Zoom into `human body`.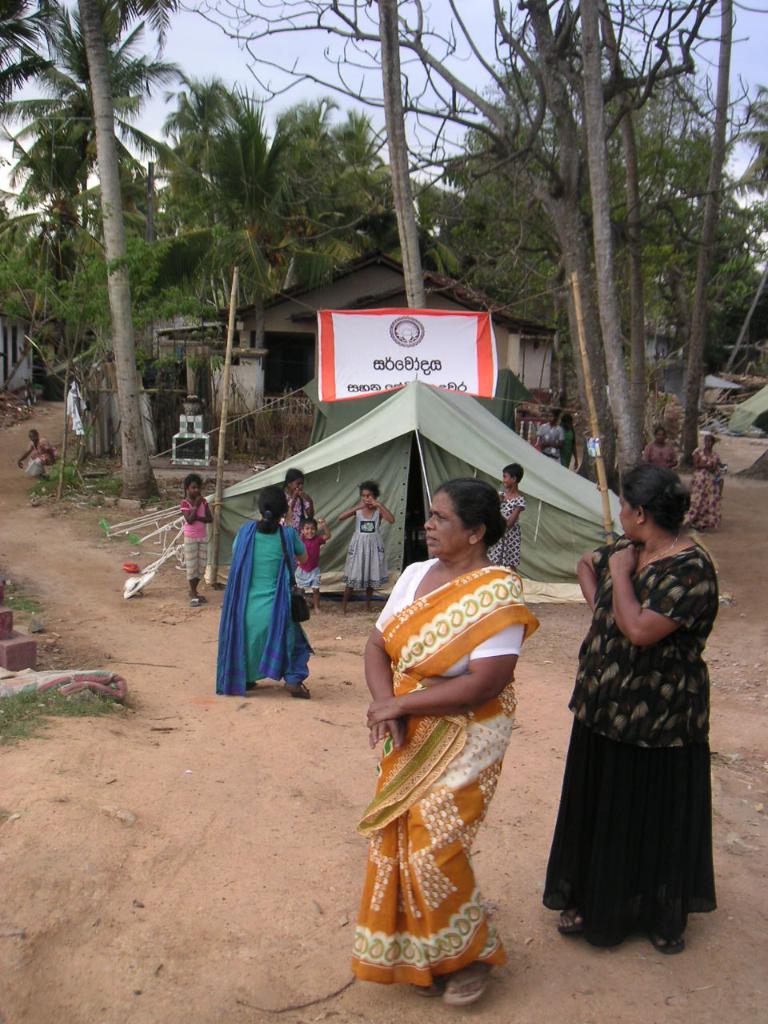
Zoom target: {"left": 641, "top": 442, "right": 680, "bottom": 470}.
